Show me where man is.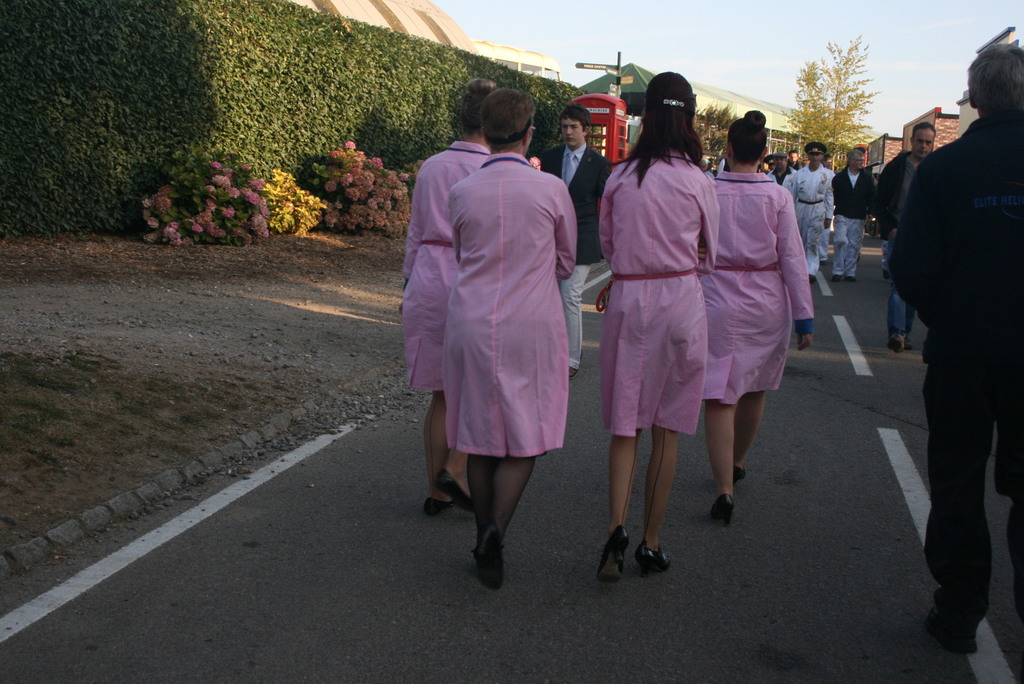
man is at pyautogui.locateOnScreen(447, 91, 578, 589).
